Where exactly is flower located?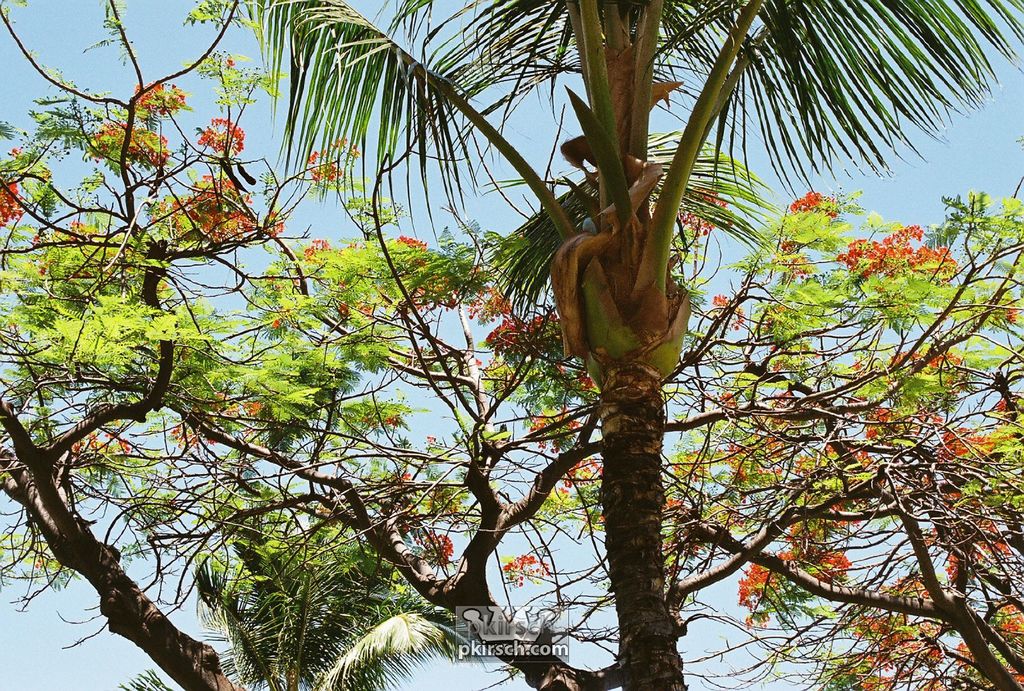
Its bounding box is (557,441,611,487).
